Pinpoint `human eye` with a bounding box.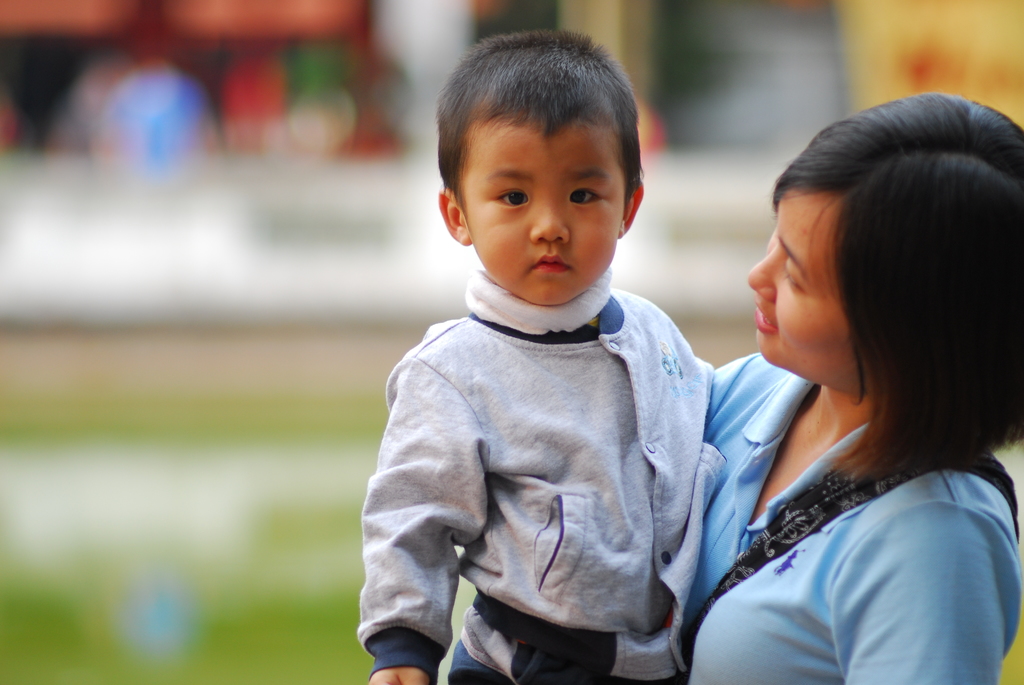
{"x1": 781, "y1": 256, "x2": 807, "y2": 294}.
